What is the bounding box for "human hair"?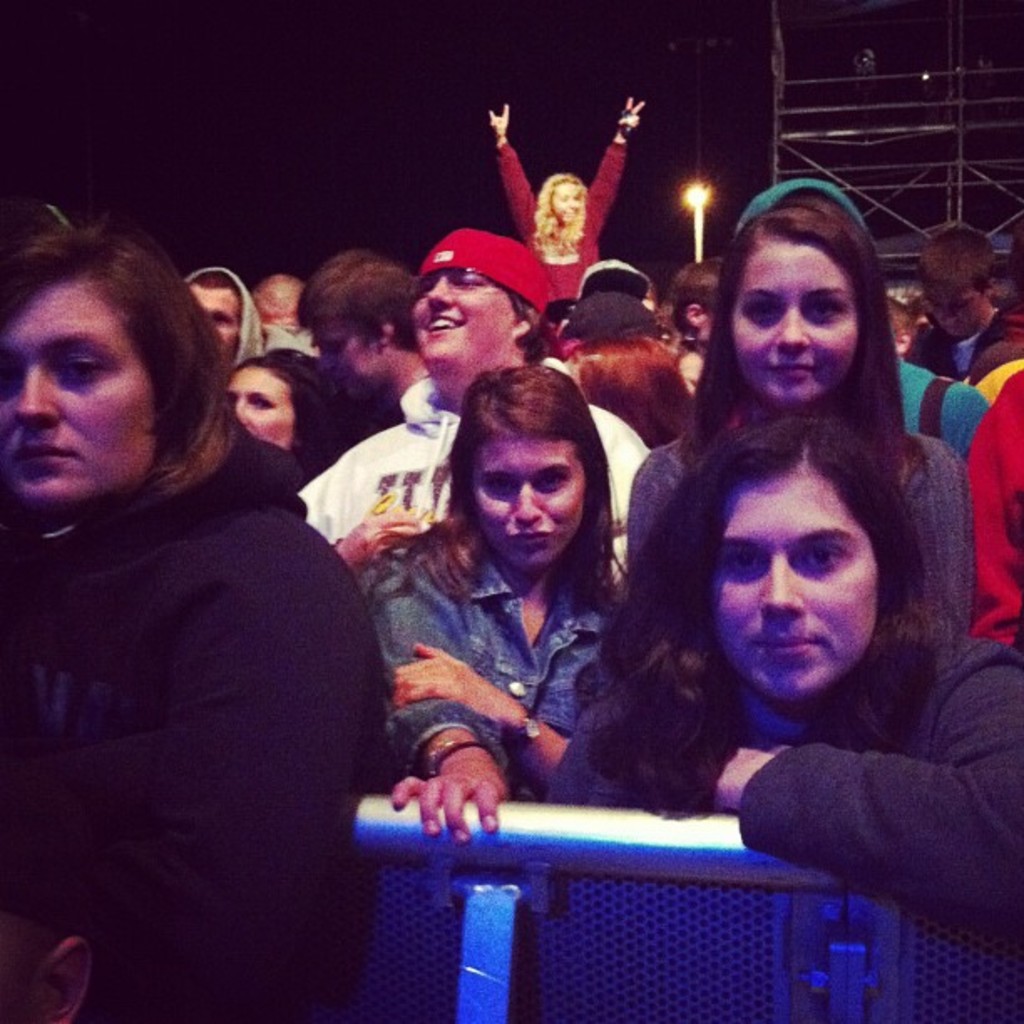
x1=249 y1=269 x2=294 y2=318.
